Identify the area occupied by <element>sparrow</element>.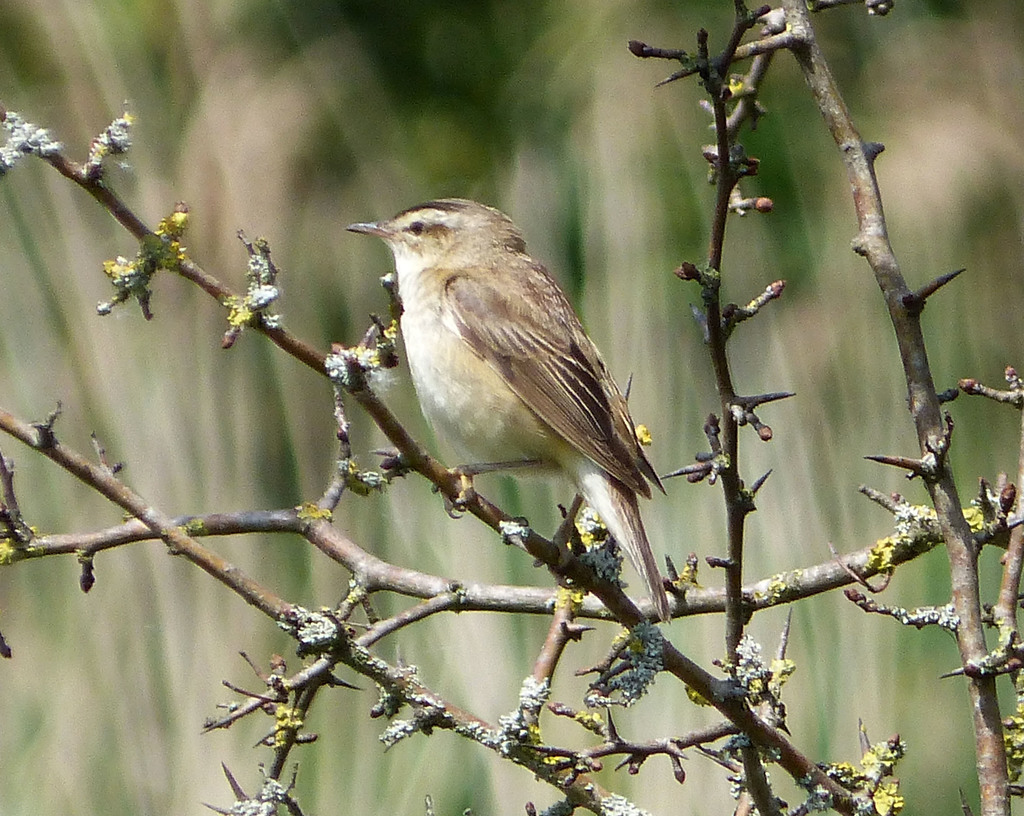
Area: (342,197,667,618).
